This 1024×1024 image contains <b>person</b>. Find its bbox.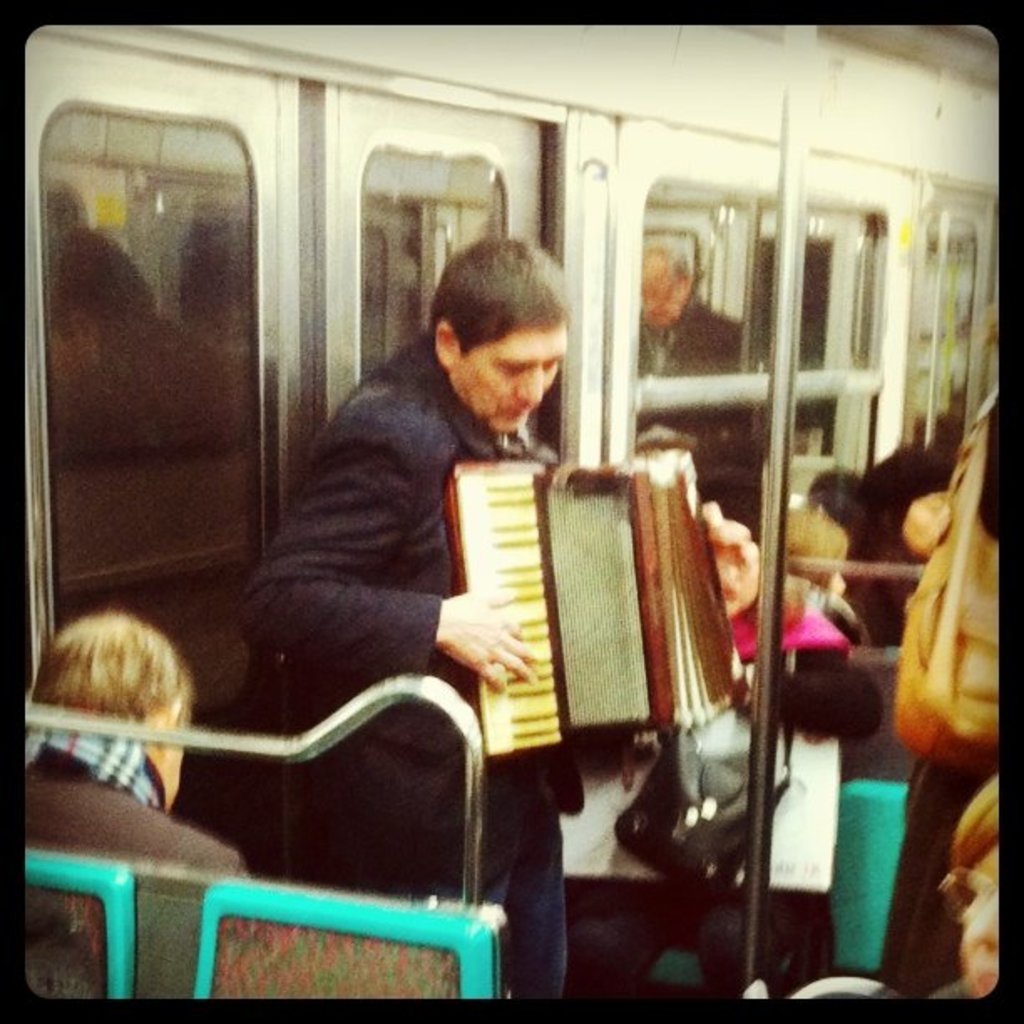
bbox=(241, 234, 758, 982).
